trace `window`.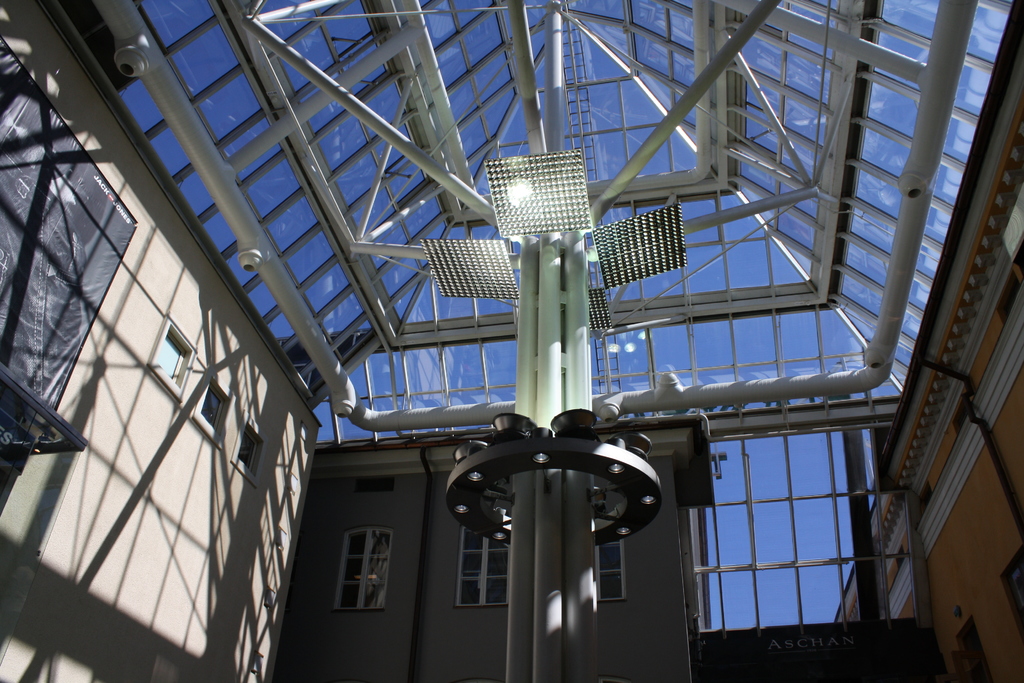
Traced to {"left": 463, "top": 523, "right": 627, "bottom": 598}.
